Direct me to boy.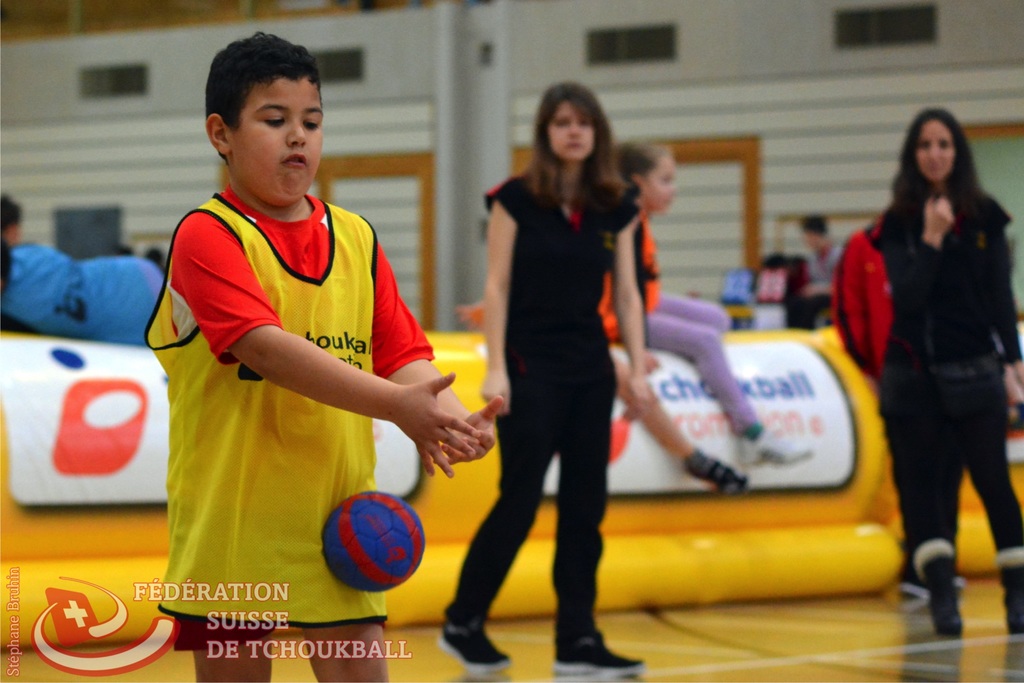
Direction: locate(128, 80, 474, 620).
